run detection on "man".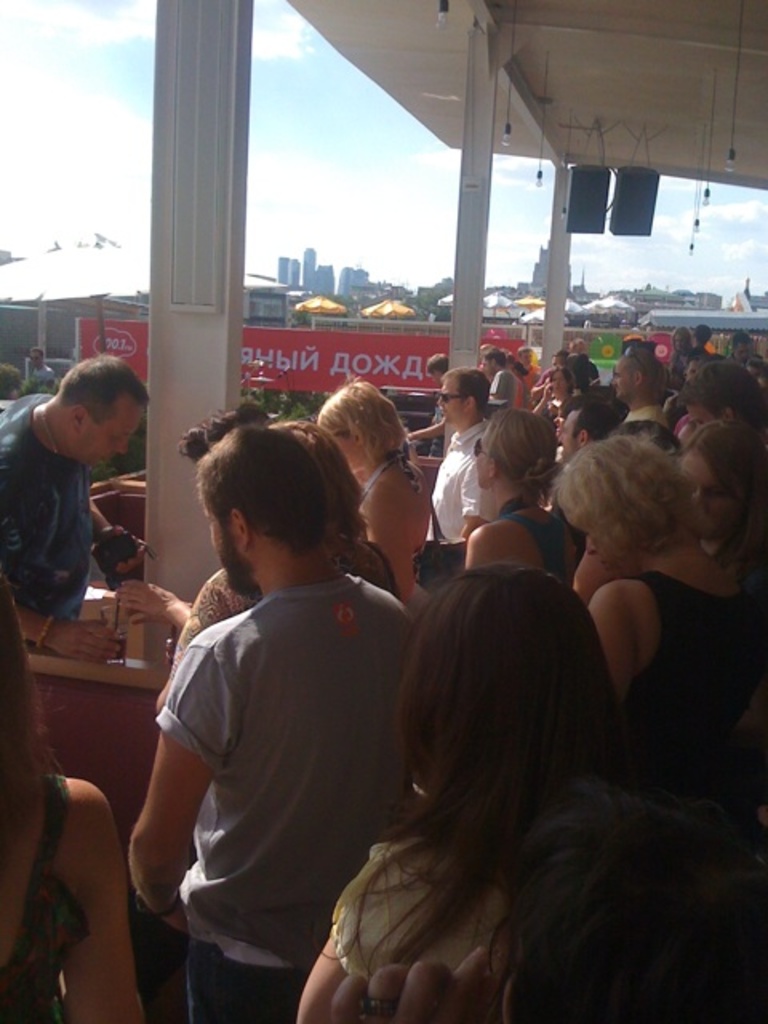
Result: (541,347,587,424).
